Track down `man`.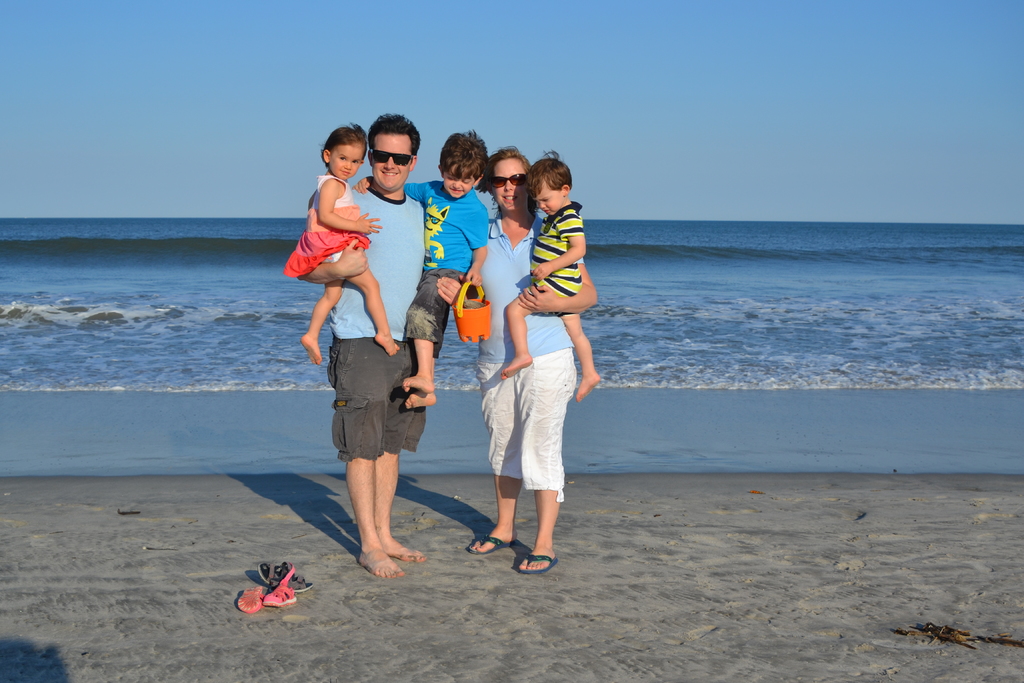
Tracked to [352,125,495,422].
